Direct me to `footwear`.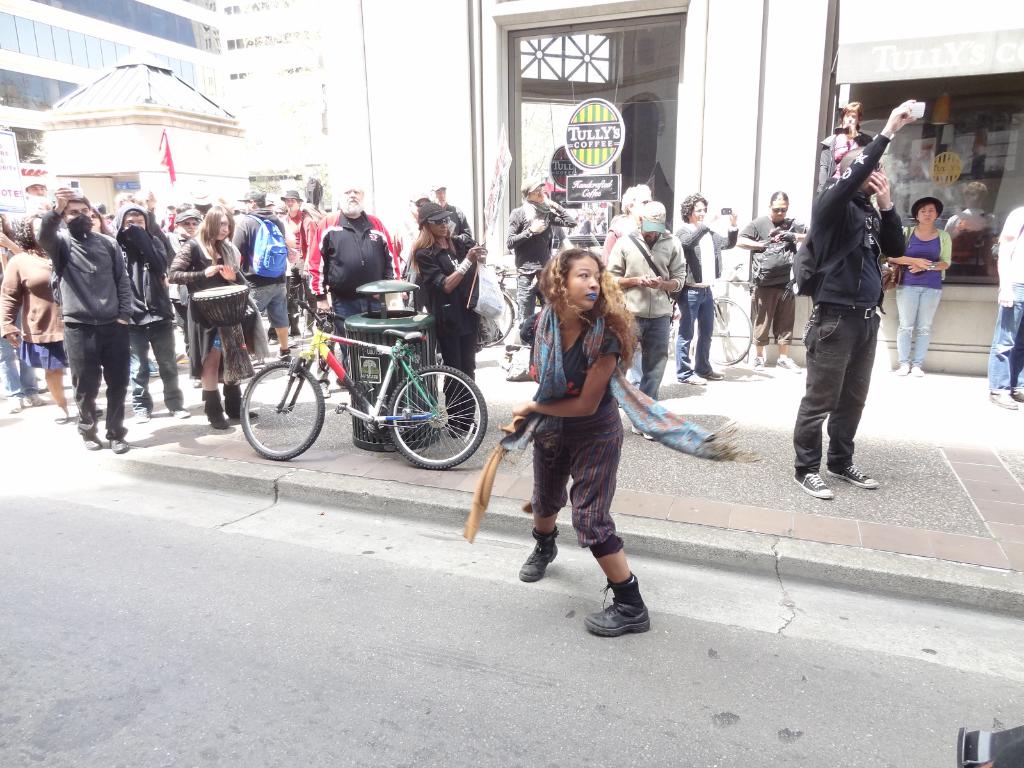
Direction: locate(584, 598, 652, 637).
